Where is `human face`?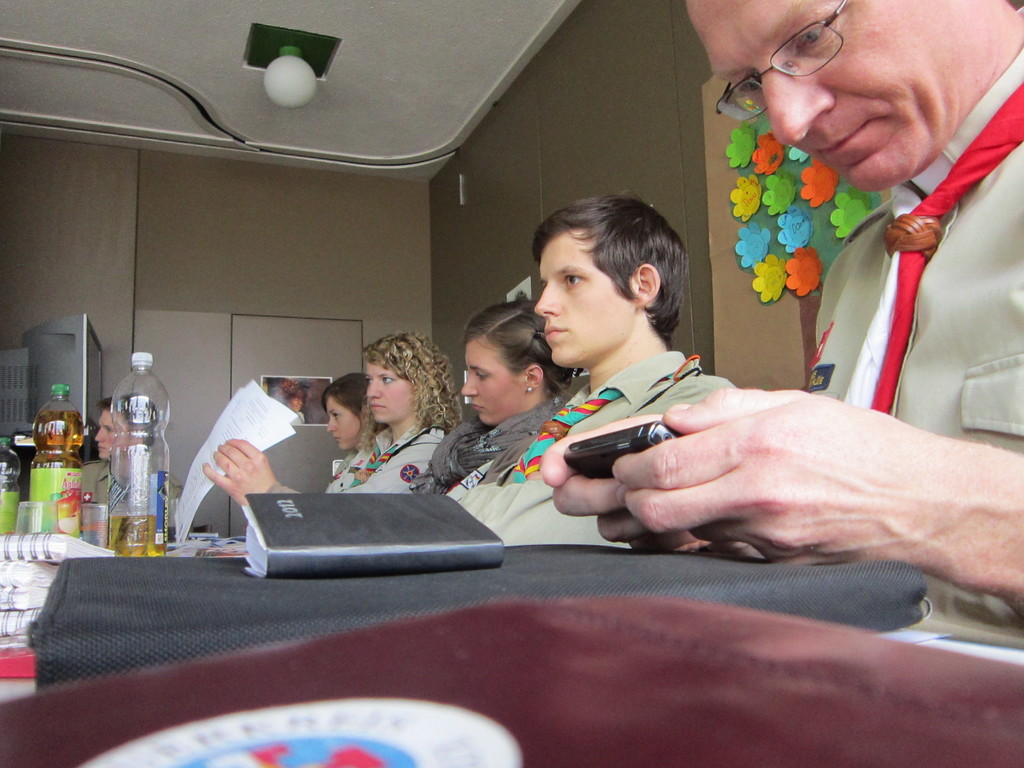
x1=459, y1=335, x2=530, y2=426.
